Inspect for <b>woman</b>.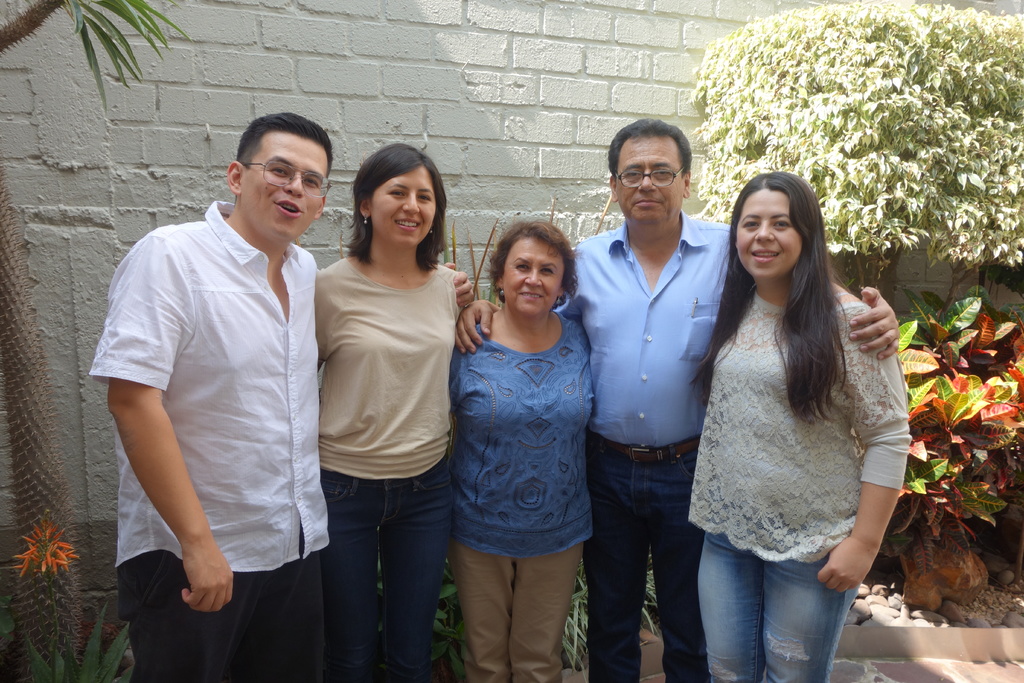
Inspection: {"x1": 440, "y1": 197, "x2": 611, "y2": 666}.
